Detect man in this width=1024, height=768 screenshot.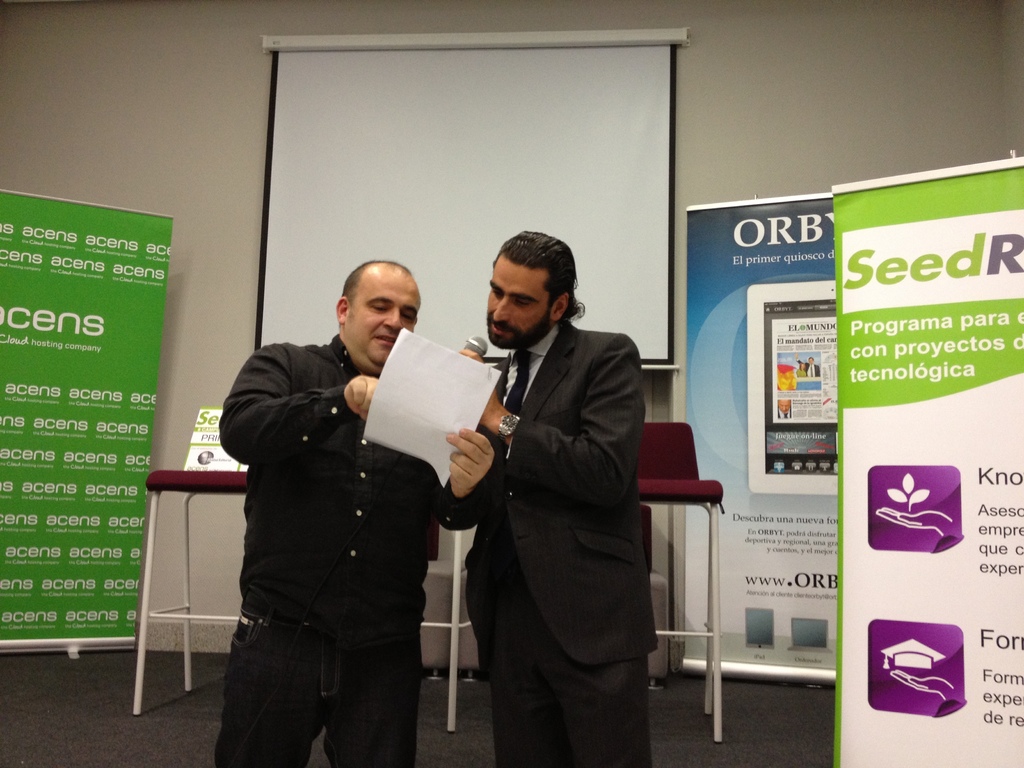
Detection: detection(212, 259, 492, 767).
